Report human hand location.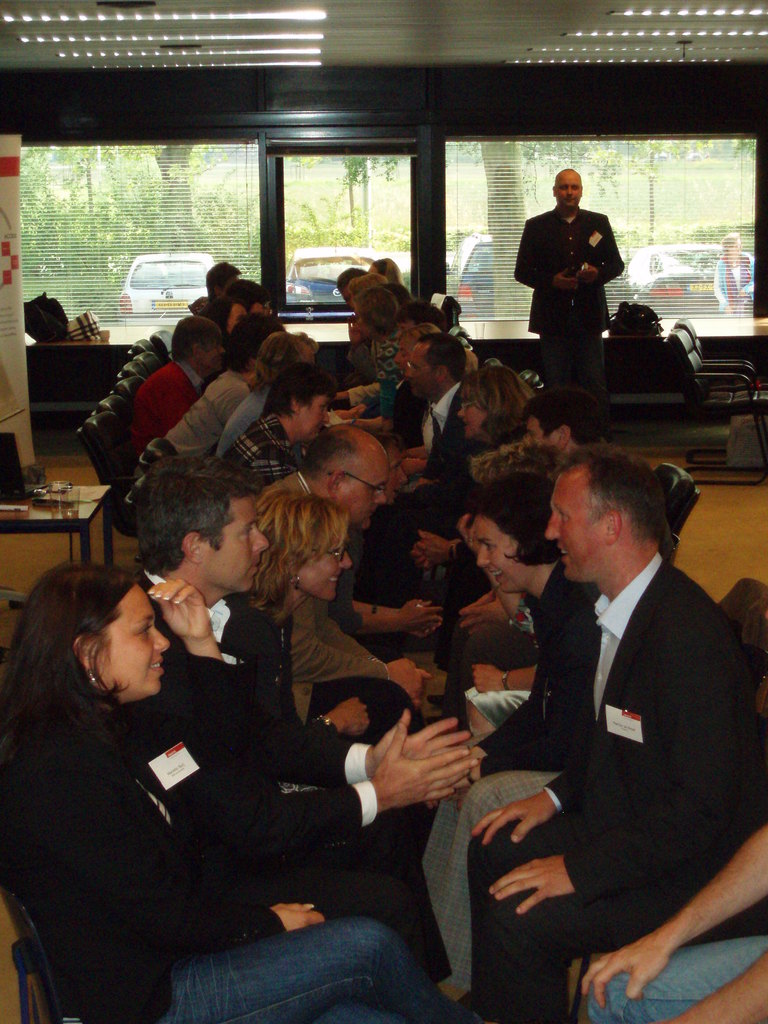
Report: bbox=[464, 599, 511, 634].
